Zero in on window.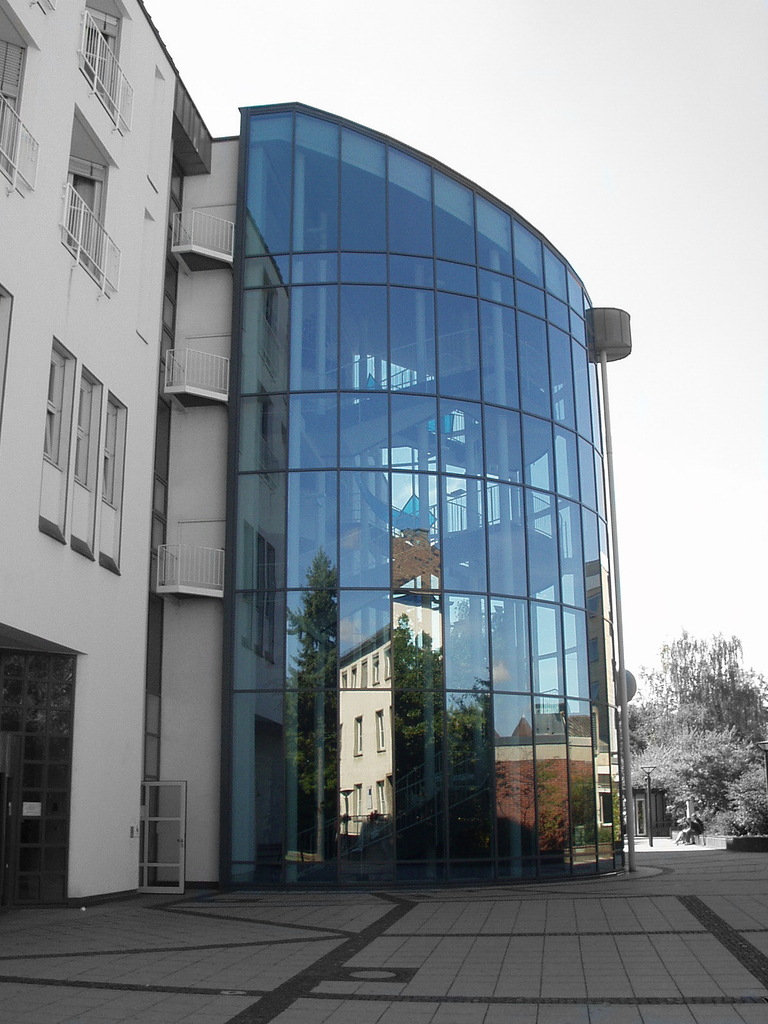
Zeroed in: rect(68, 359, 107, 559).
